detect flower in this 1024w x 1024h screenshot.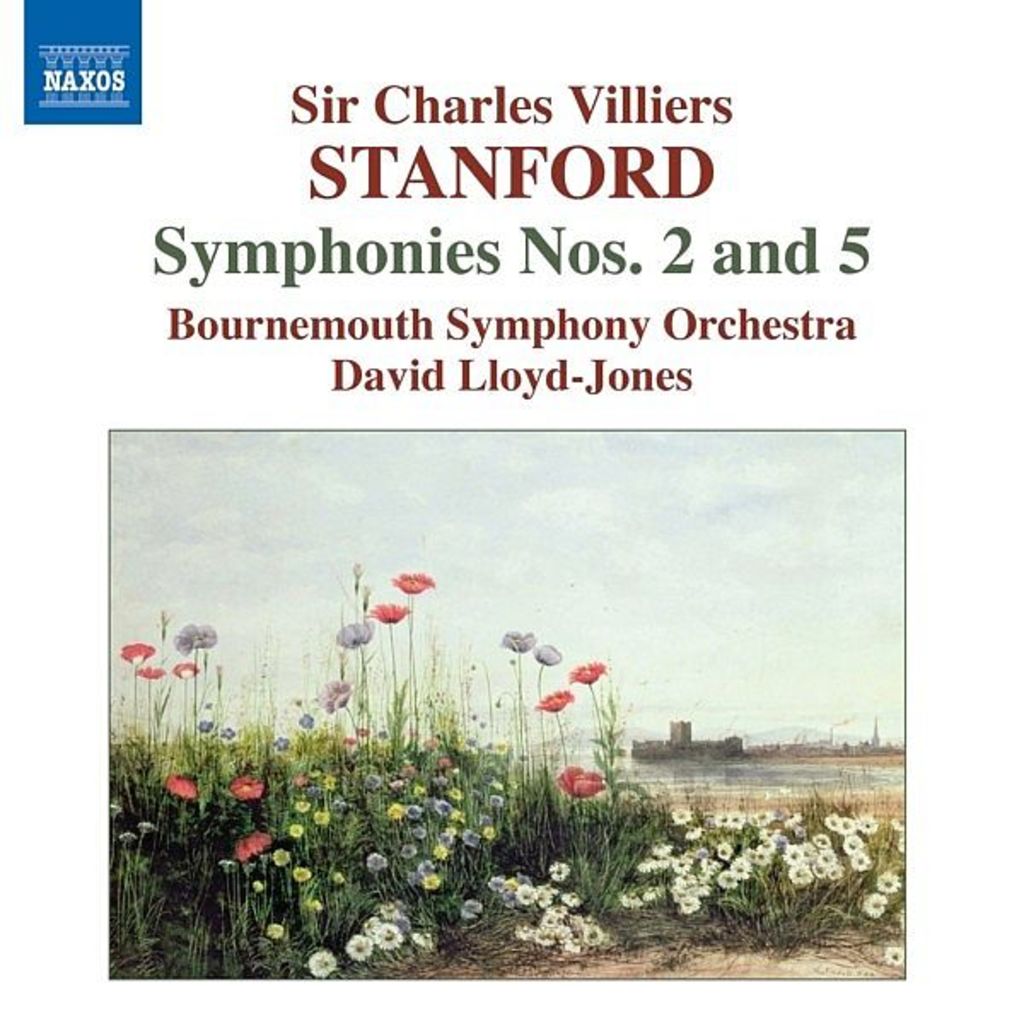
Detection: box(159, 765, 201, 804).
